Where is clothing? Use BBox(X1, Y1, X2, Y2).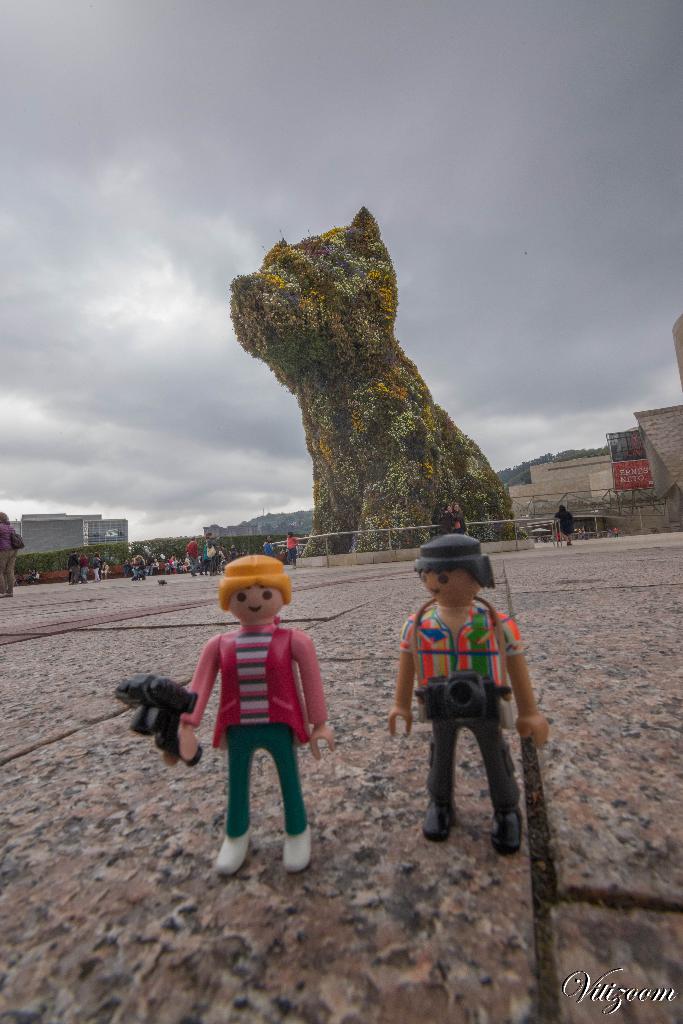
BBox(29, 572, 37, 583).
